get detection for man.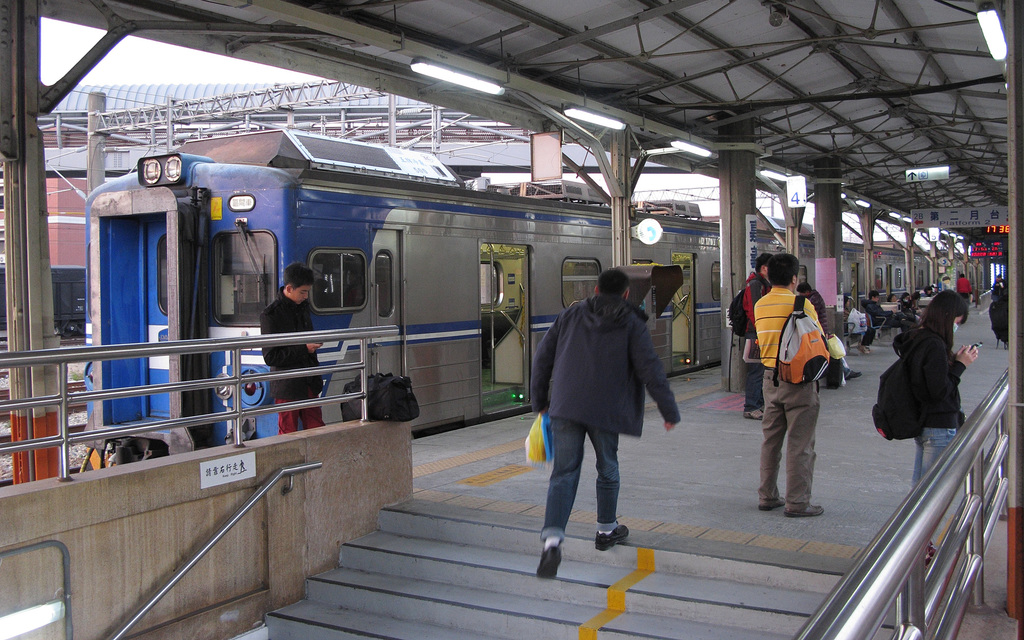
Detection: 867 291 912 331.
